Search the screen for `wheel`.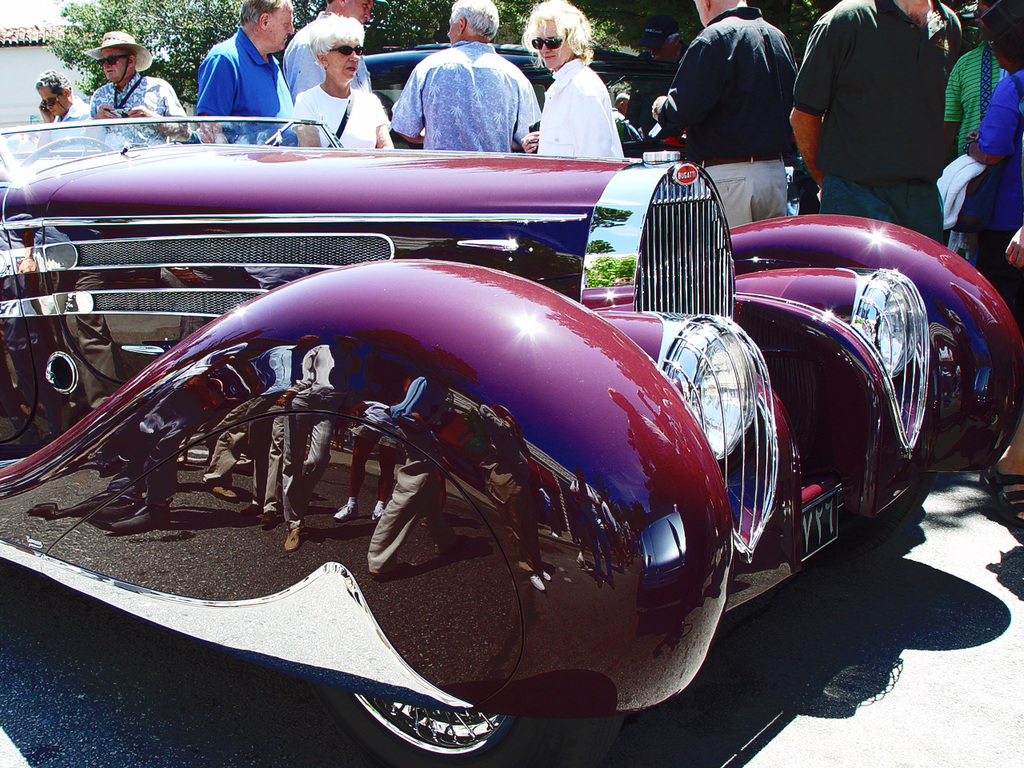
Found at crop(333, 682, 626, 767).
